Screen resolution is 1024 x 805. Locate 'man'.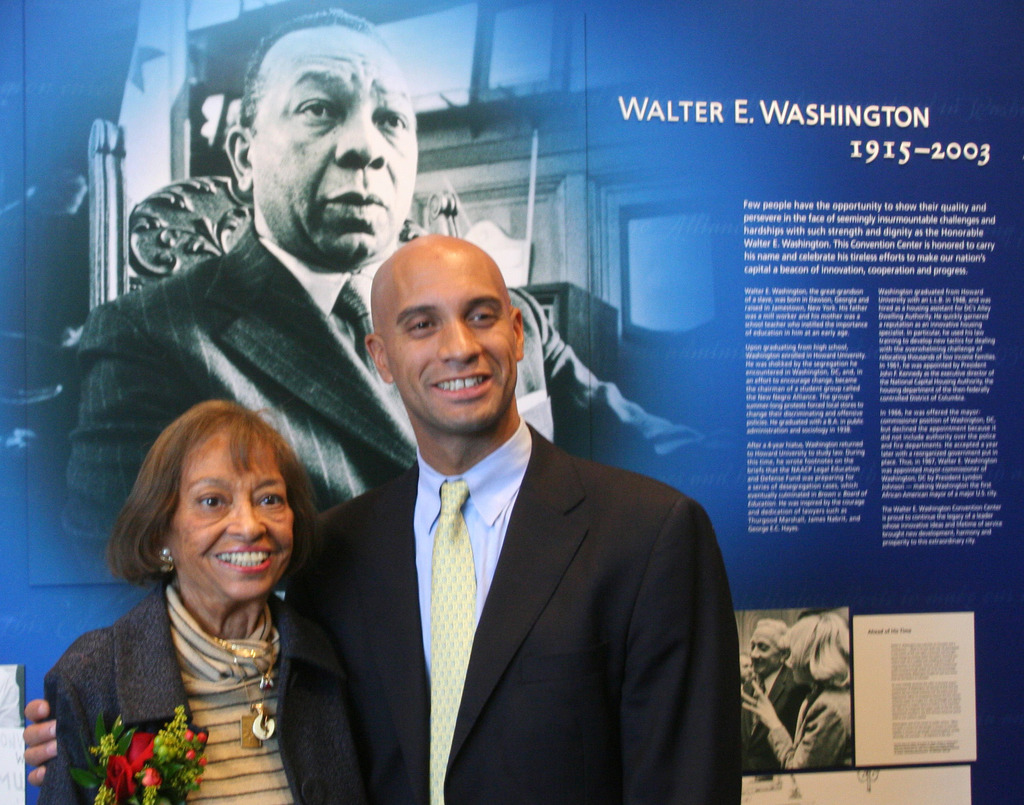
<bbox>60, 7, 730, 576</bbox>.
